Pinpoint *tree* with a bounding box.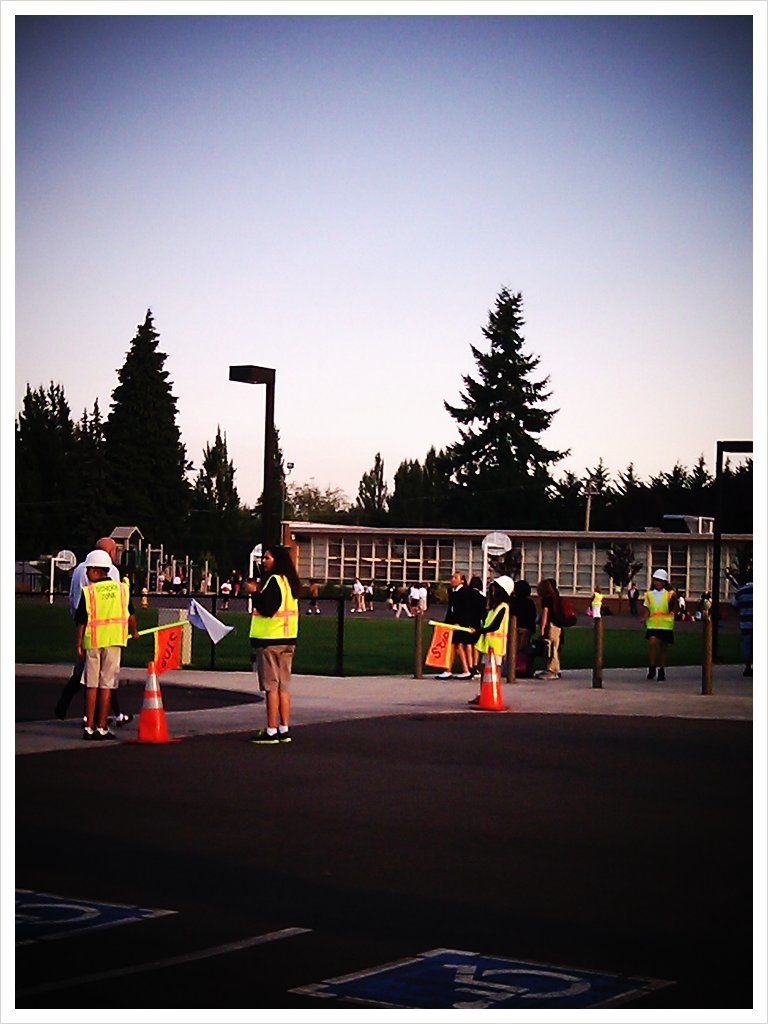
17/379/104/569.
